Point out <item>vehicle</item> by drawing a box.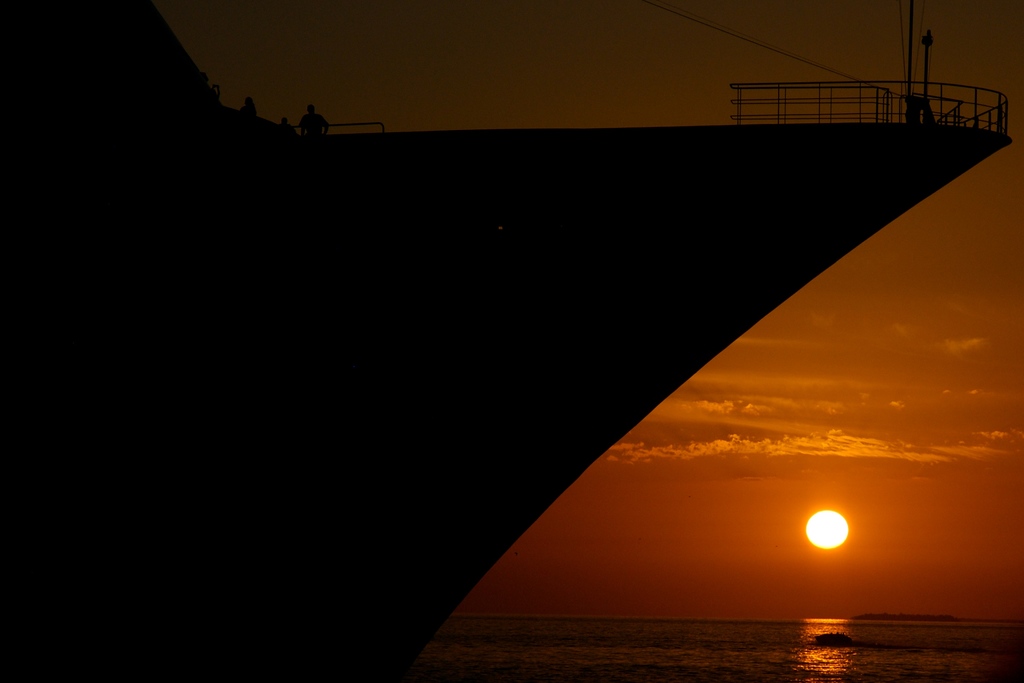
bbox=(6, 6, 995, 671).
